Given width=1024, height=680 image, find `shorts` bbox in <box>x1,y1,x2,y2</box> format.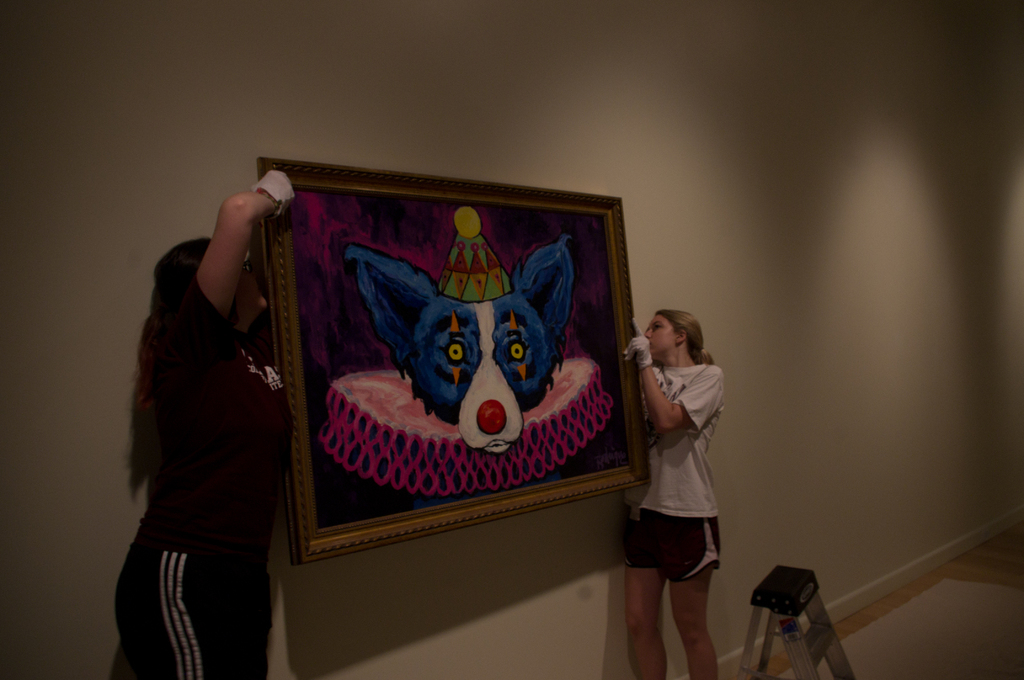
<box>116,551,253,679</box>.
